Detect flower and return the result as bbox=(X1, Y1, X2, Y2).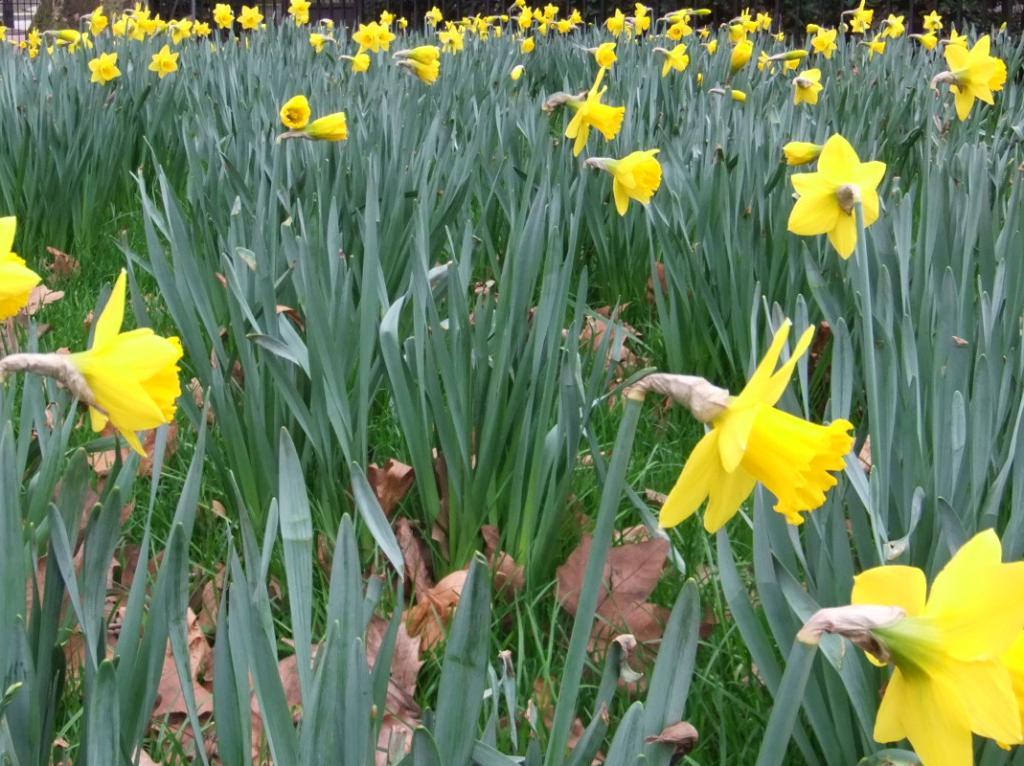
bbox=(794, 69, 837, 103).
